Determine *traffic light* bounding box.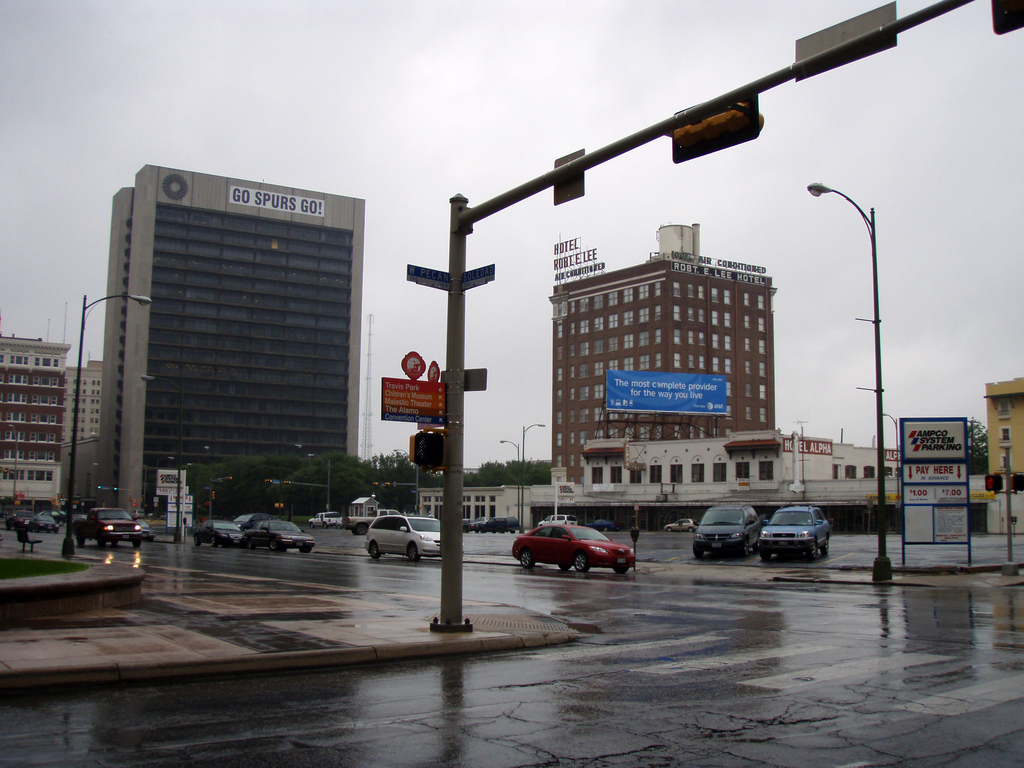
Determined: locate(383, 482, 390, 487).
